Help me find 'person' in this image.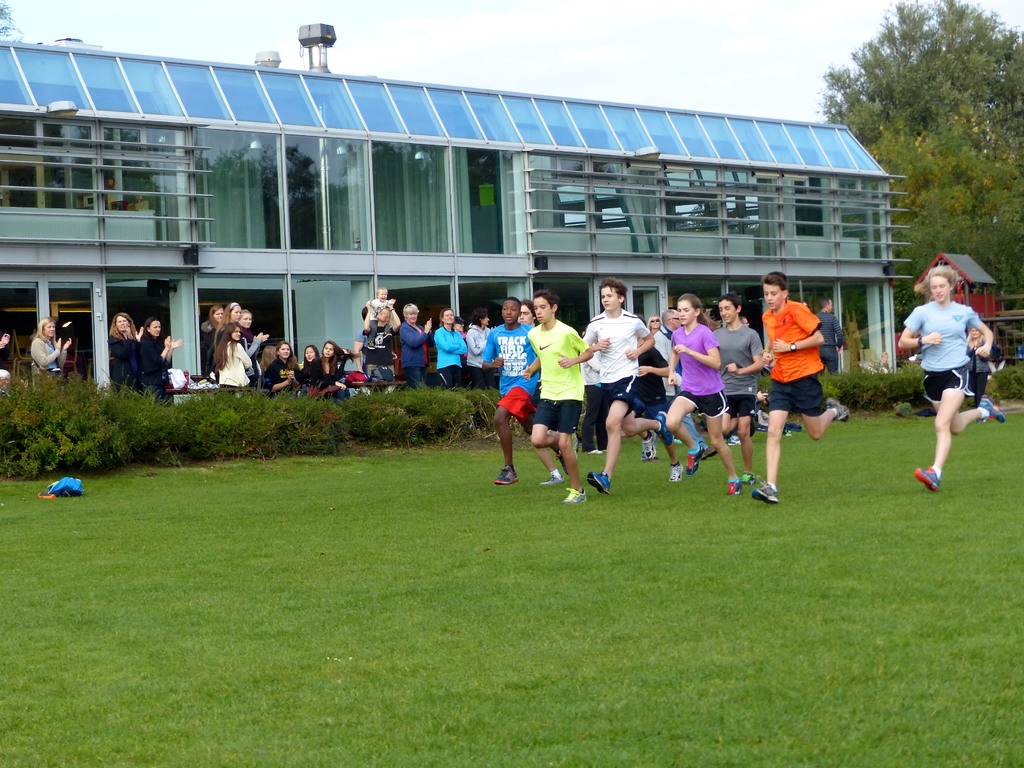
Found it: l=139, t=315, r=186, b=402.
